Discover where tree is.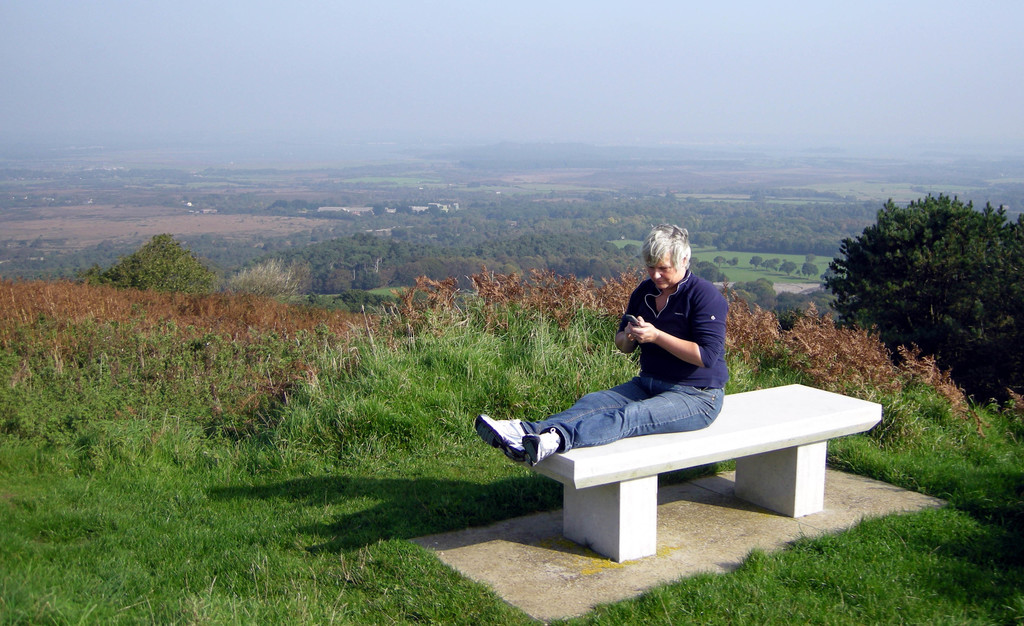
Discovered at (812,191,1023,415).
